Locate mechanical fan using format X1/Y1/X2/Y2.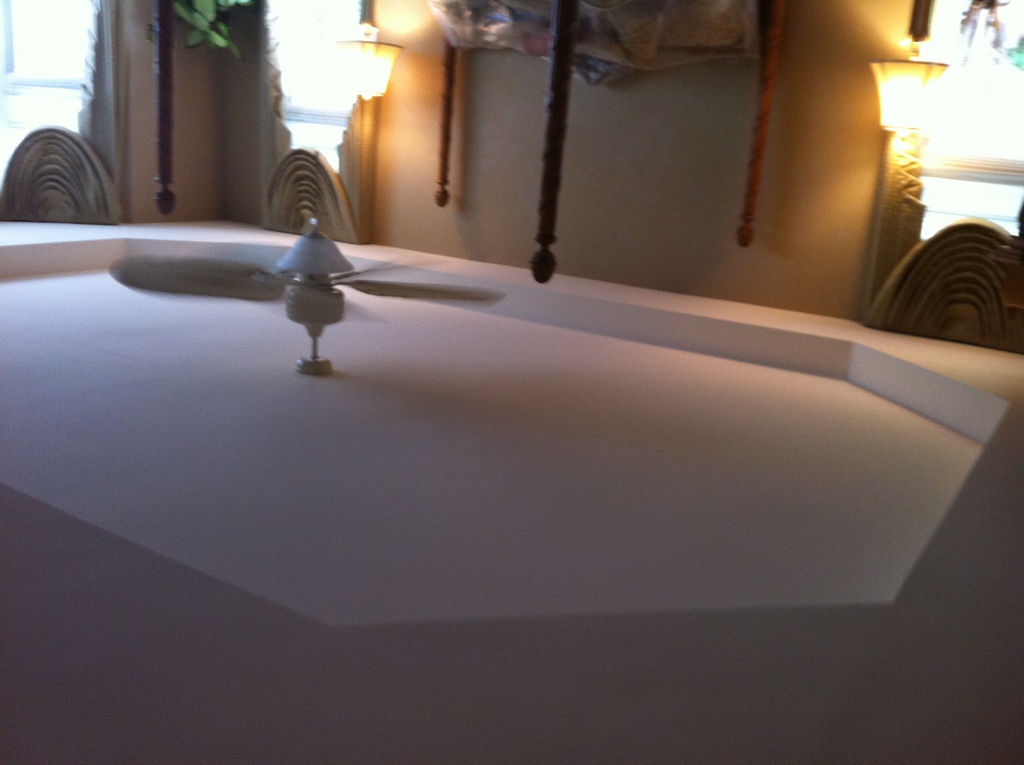
105/210/500/377.
